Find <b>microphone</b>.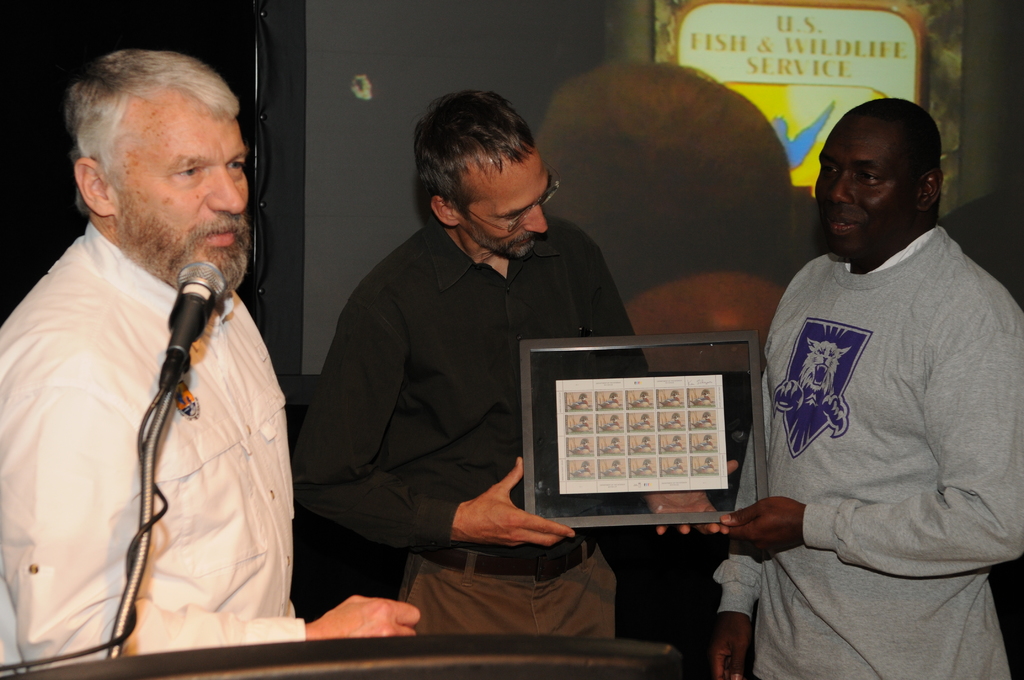
BBox(108, 238, 248, 421).
